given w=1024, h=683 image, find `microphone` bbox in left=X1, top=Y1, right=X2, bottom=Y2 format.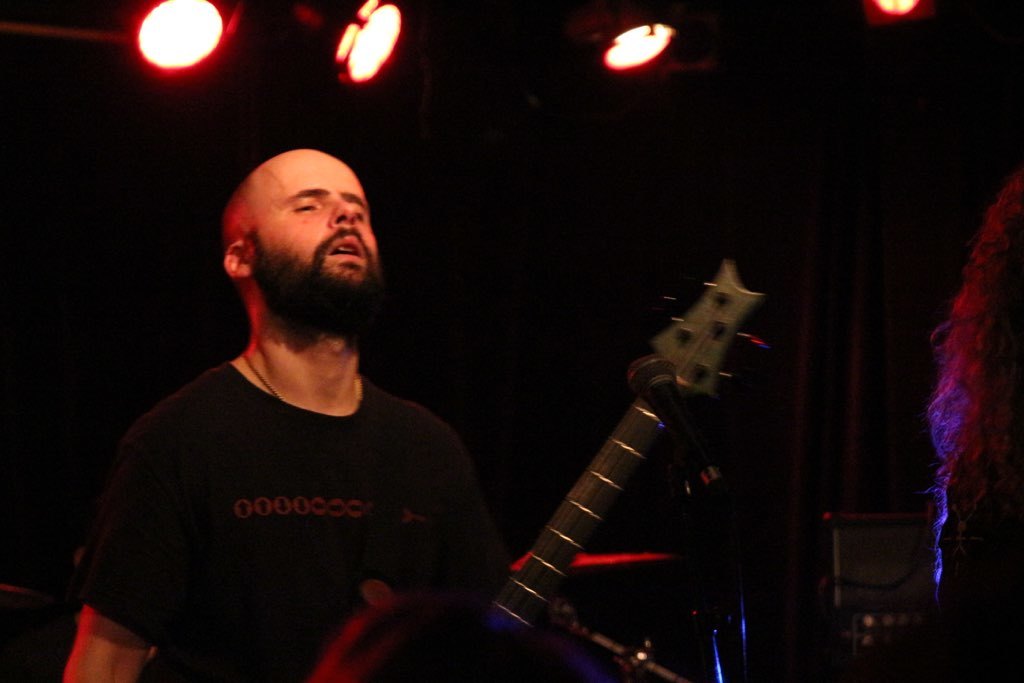
left=626, top=353, right=739, bottom=542.
